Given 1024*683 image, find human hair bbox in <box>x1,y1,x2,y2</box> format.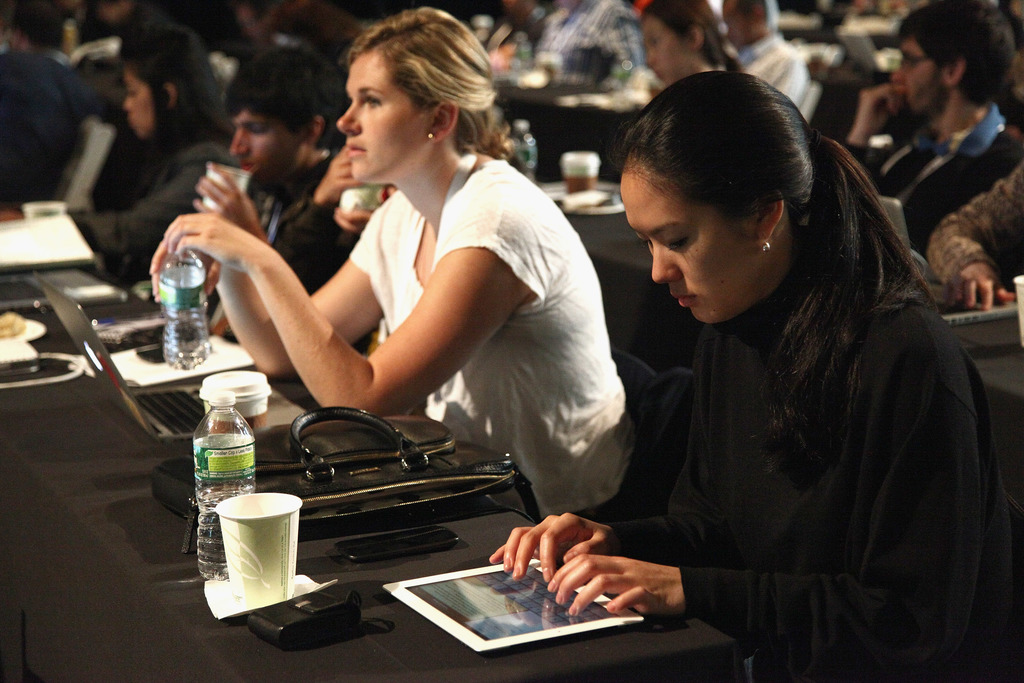
<box>639,0,740,76</box>.
